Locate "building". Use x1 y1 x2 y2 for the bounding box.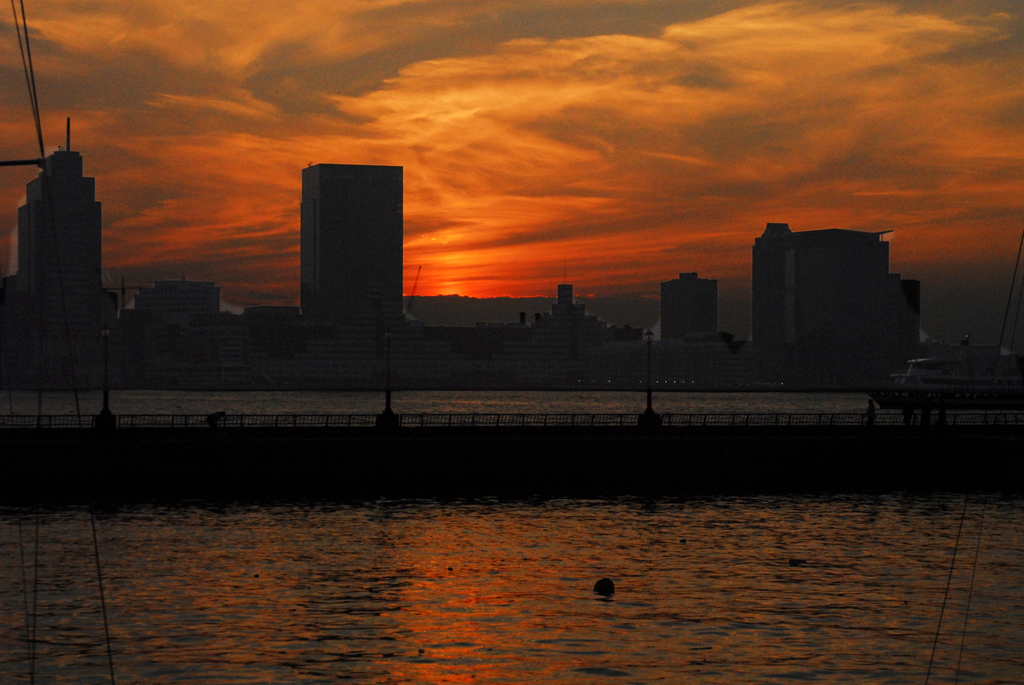
138 278 218 333.
